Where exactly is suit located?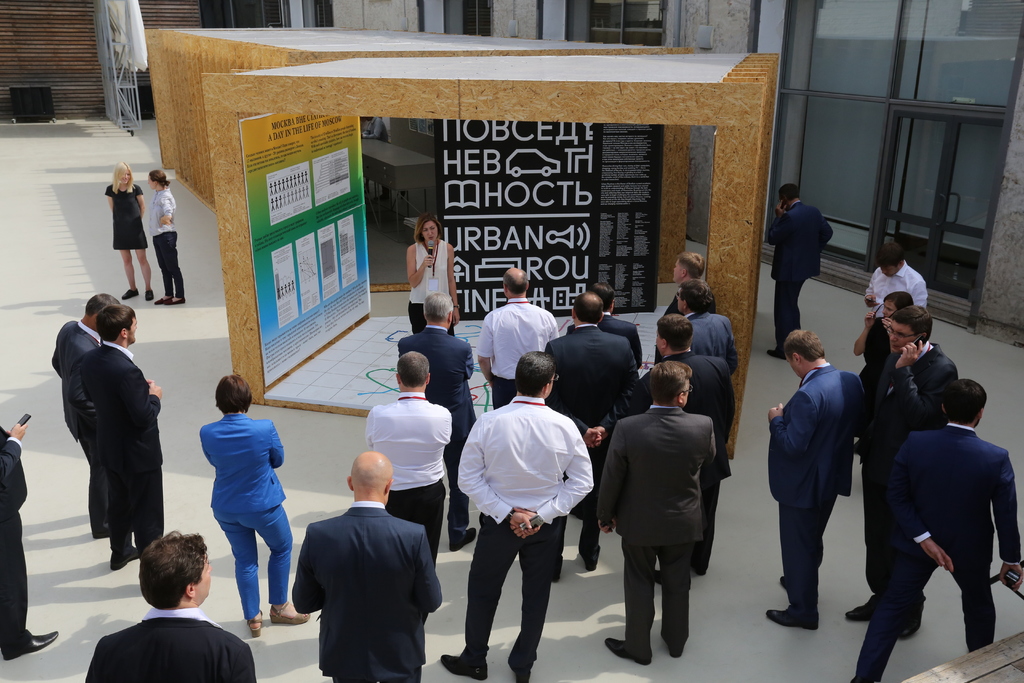
Its bounding box is box=[767, 199, 837, 345].
